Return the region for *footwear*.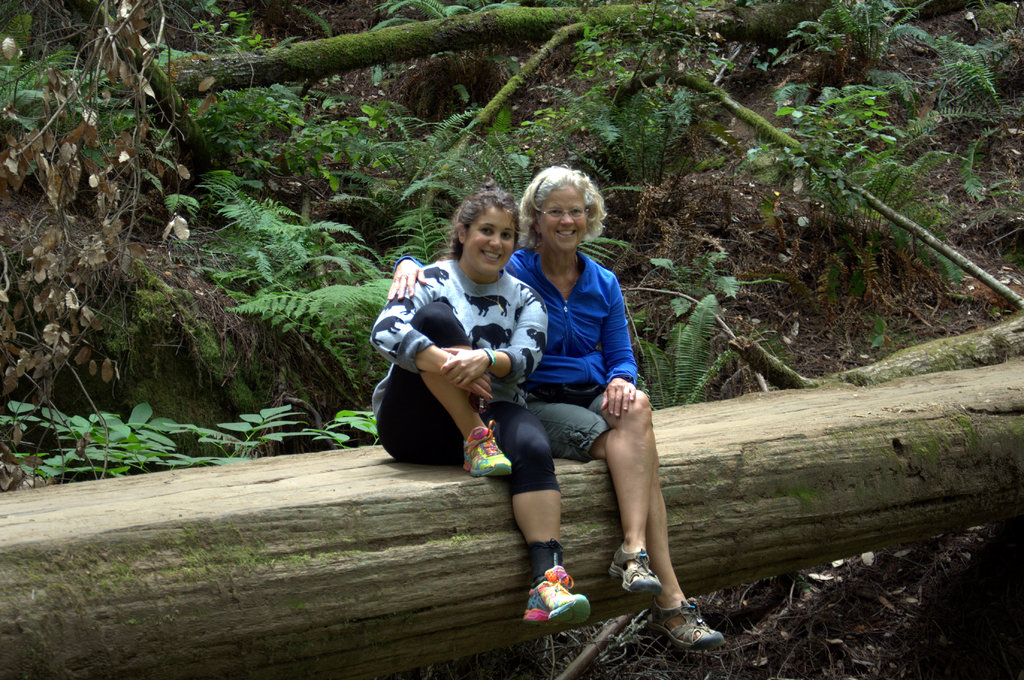
region(522, 555, 591, 626).
